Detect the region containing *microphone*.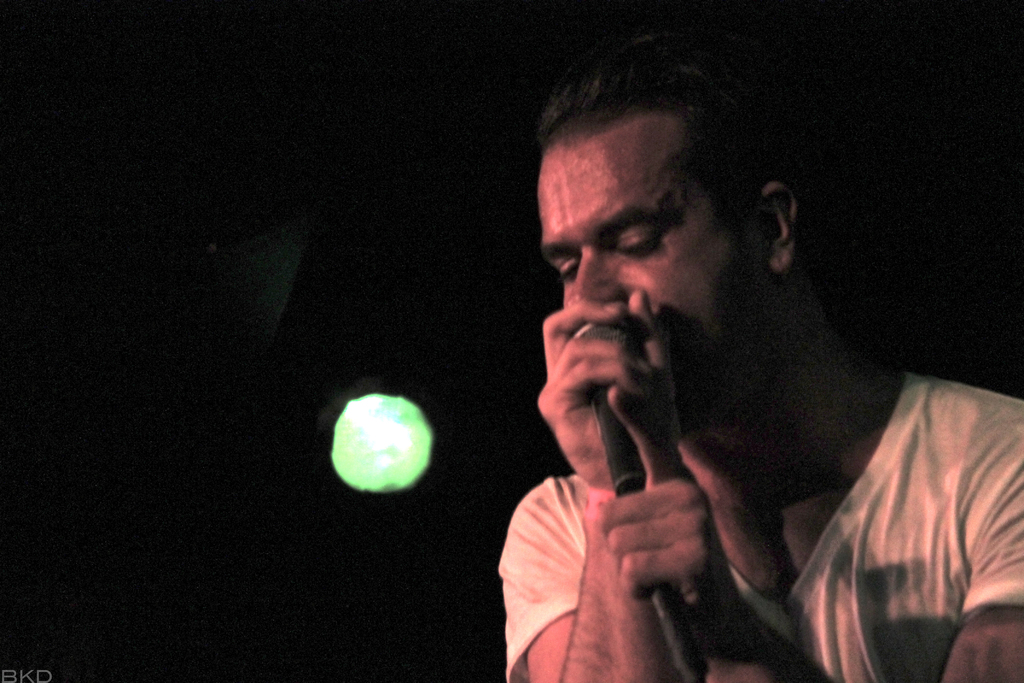
Rect(563, 315, 708, 682).
